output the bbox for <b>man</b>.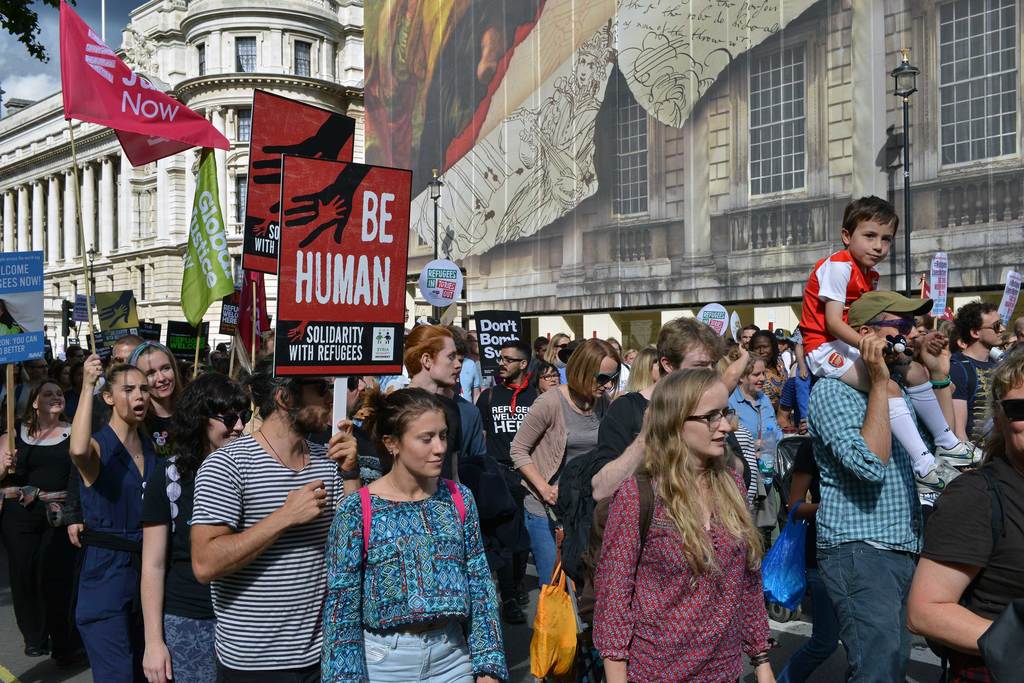
locate(738, 330, 760, 345).
